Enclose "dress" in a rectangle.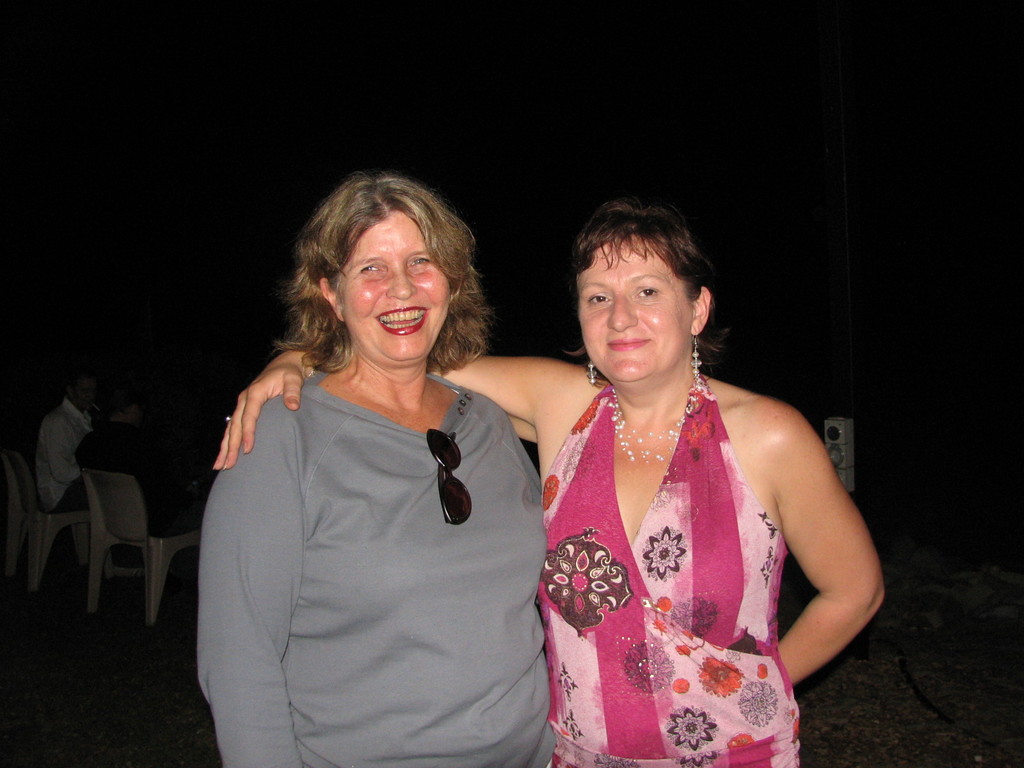
left=201, top=377, right=556, bottom=767.
